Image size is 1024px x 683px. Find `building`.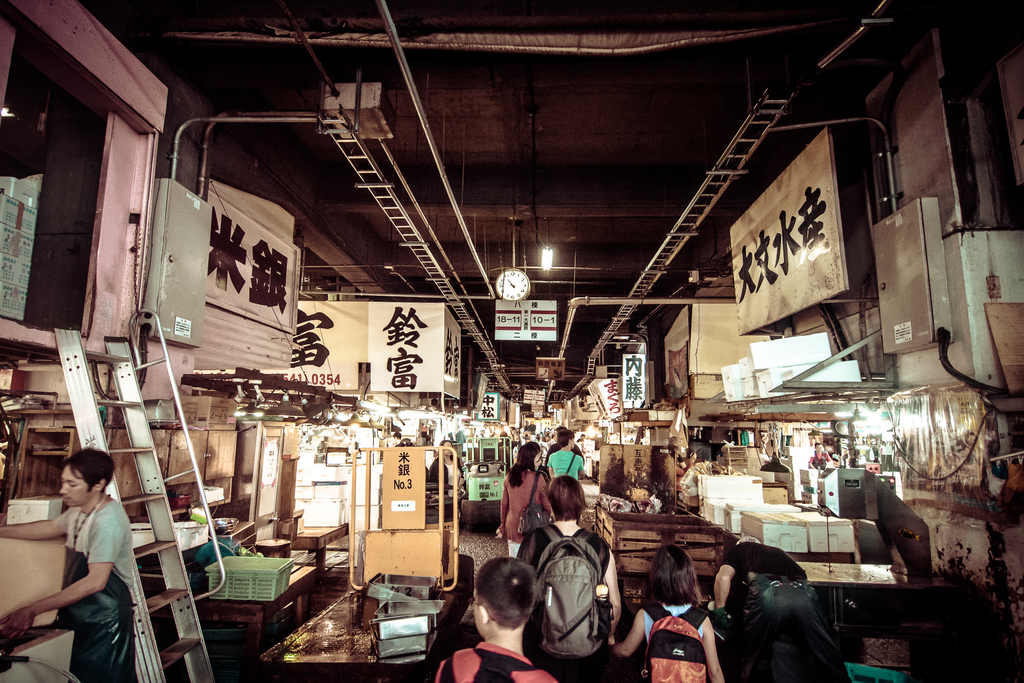
0:0:1023:682.
